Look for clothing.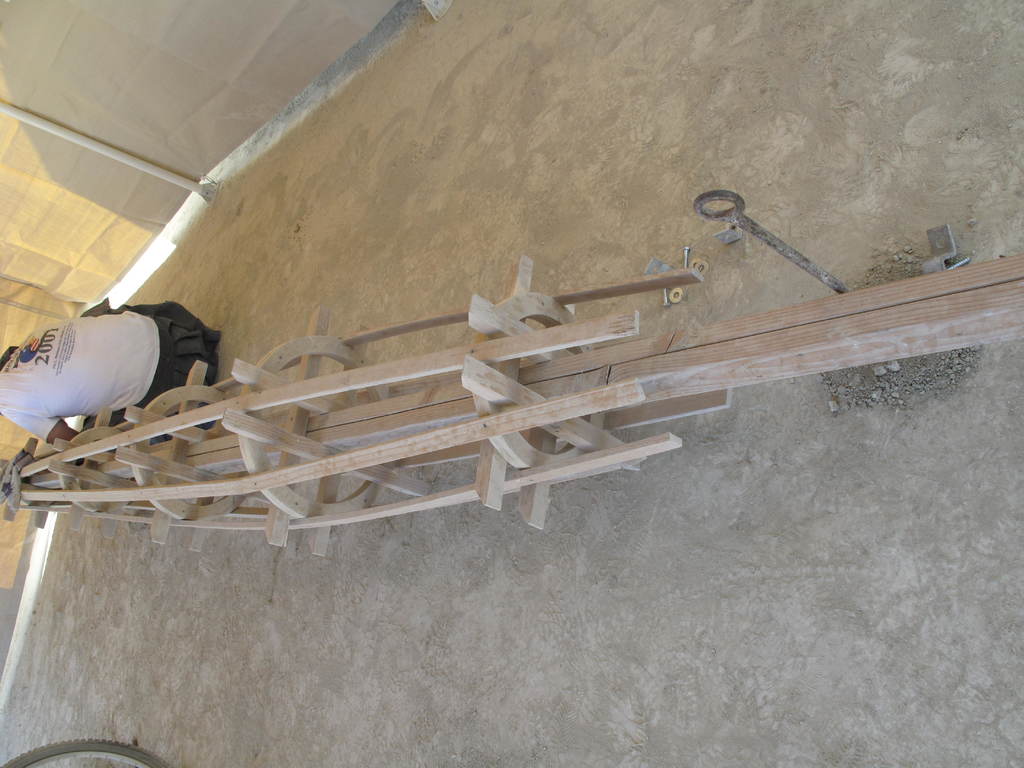
Found: <bbox>0, 299, 225, 445</bbox>.
